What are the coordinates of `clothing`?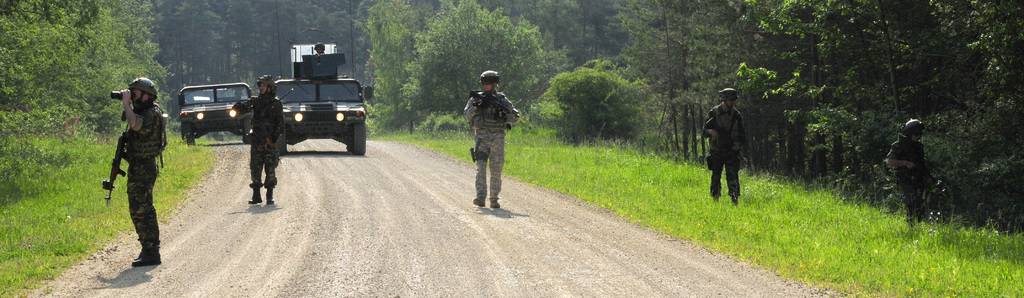
[879,132,931,238].
